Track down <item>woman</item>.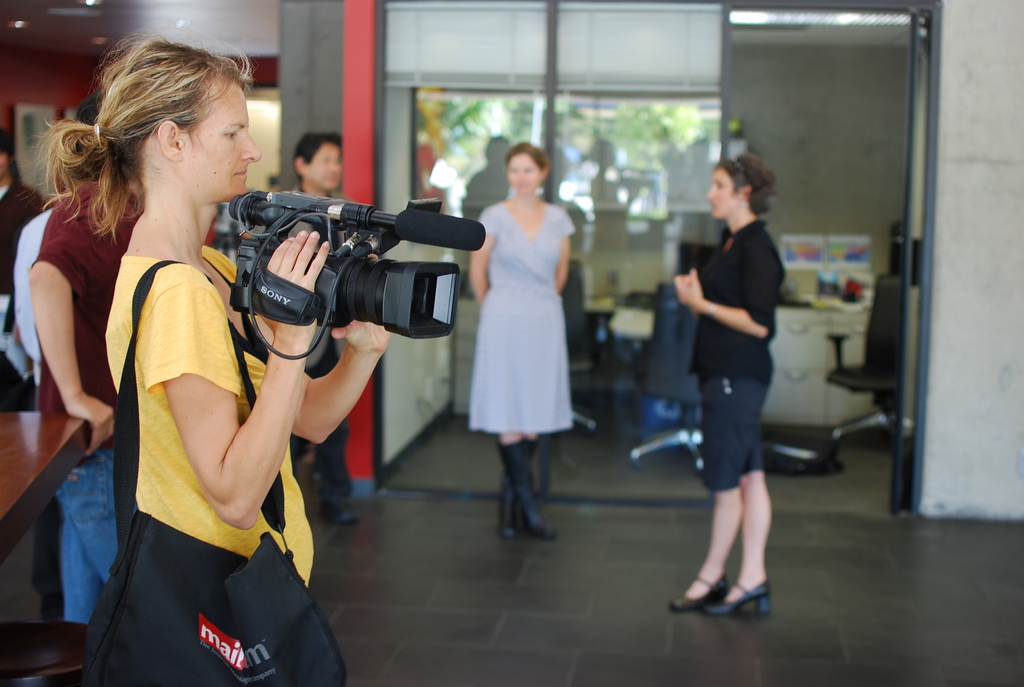
Tracked to 454,125,584,525.
